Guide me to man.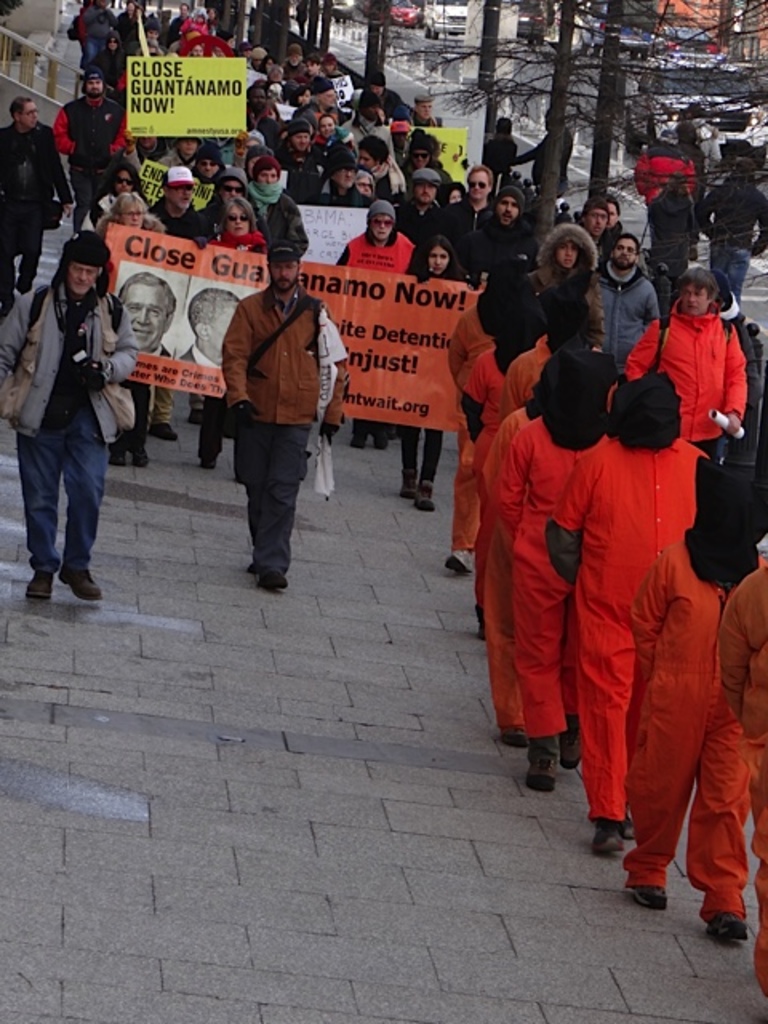
Guidance: Rect(250, 165, 309, 254).
